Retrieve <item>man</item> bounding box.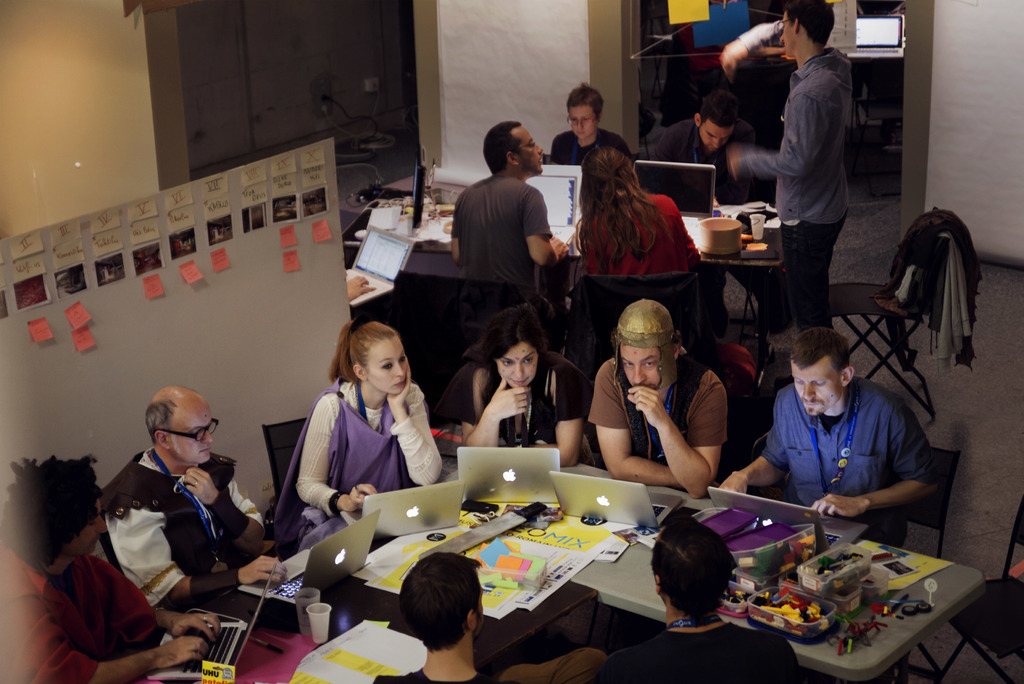
Bounding box: locate(579, 298, 725, 506).
